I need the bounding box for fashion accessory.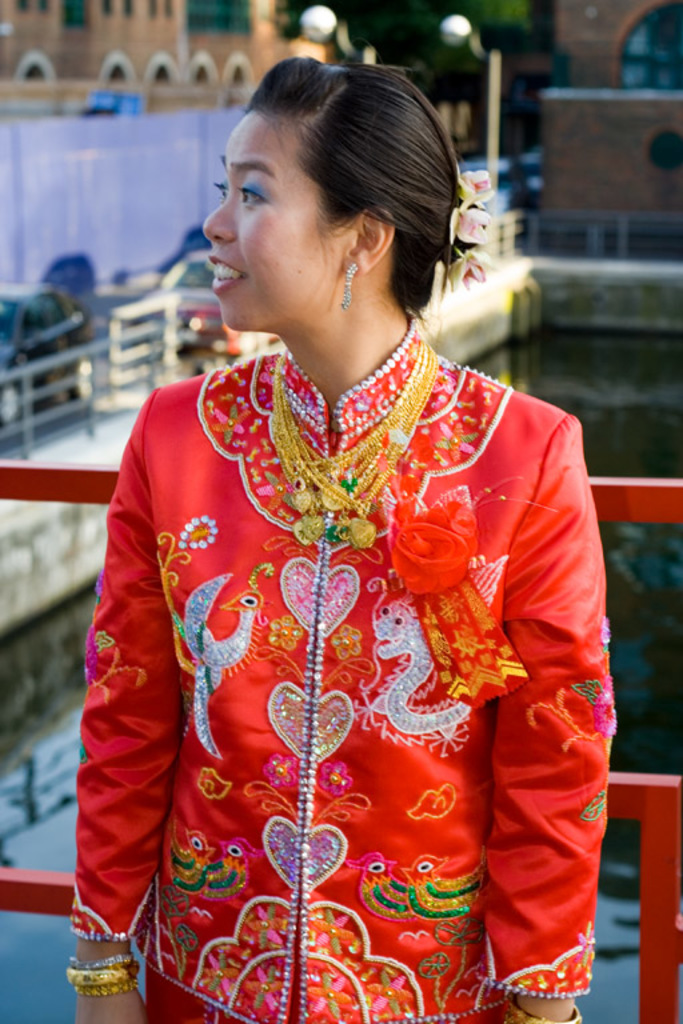
Here it is: box(506, 997, 587, 1023).
